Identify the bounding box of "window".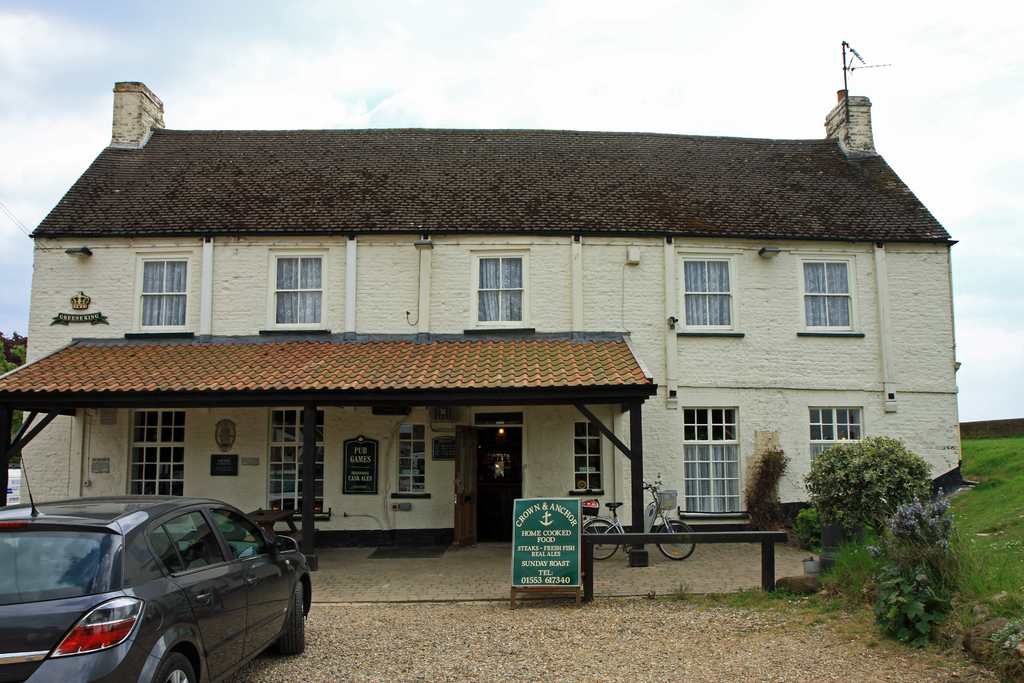
{"left": 269, "top": 406, "right": 329, "bottom": 520}.
